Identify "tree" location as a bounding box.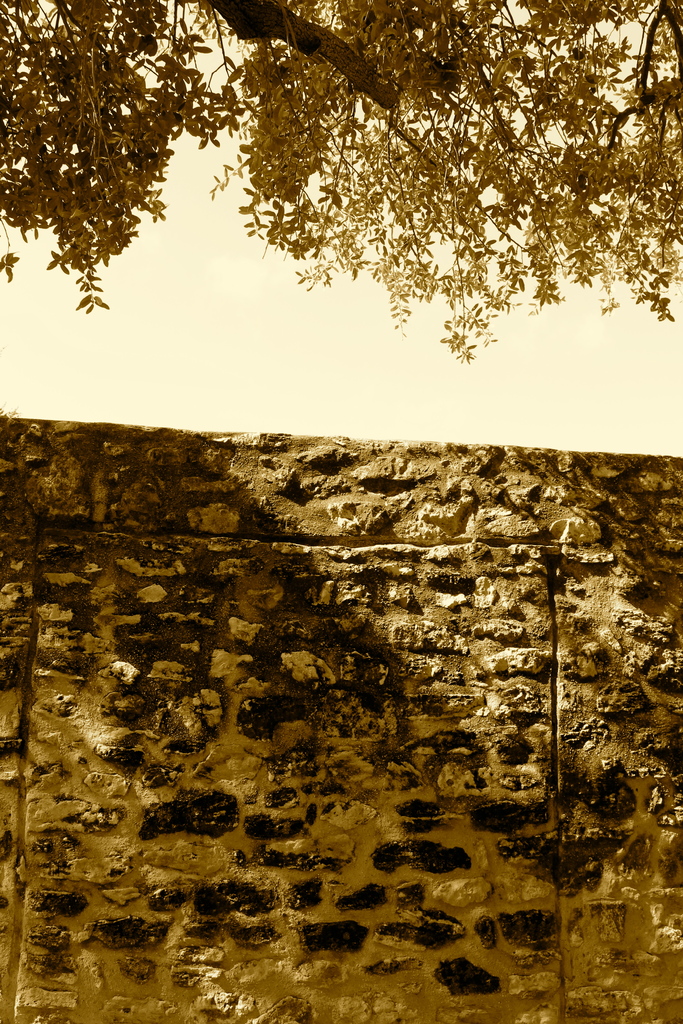
[left=0, top=0, right=682, bottom=362].
